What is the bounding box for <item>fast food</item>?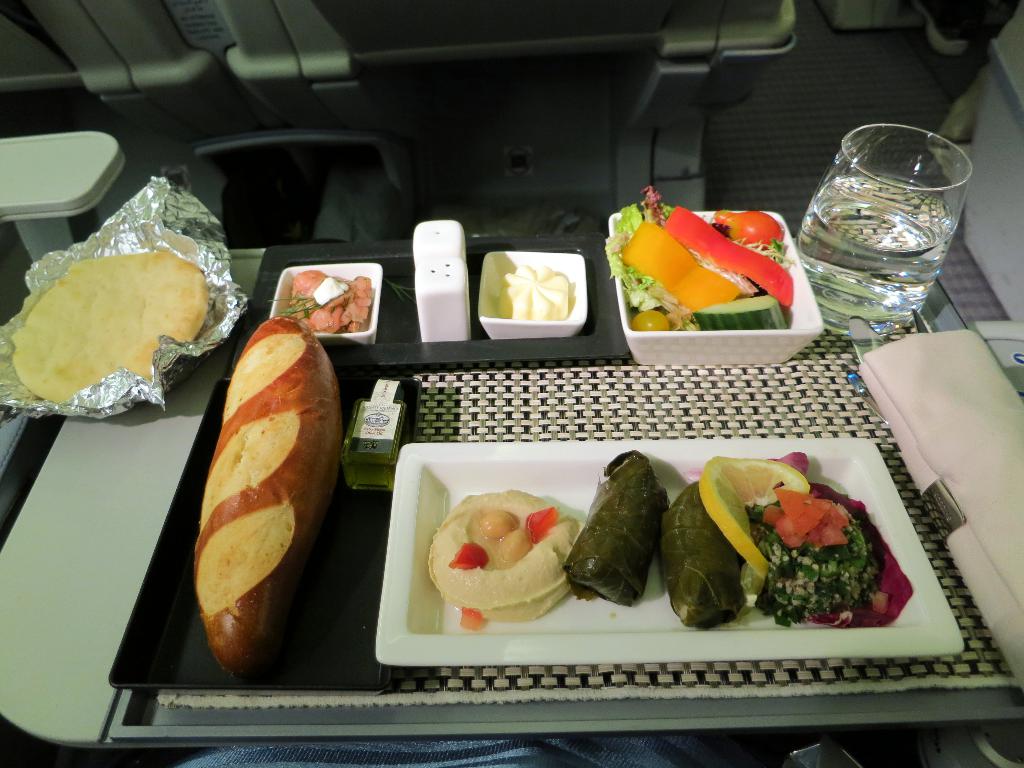
280,273,372,324.
